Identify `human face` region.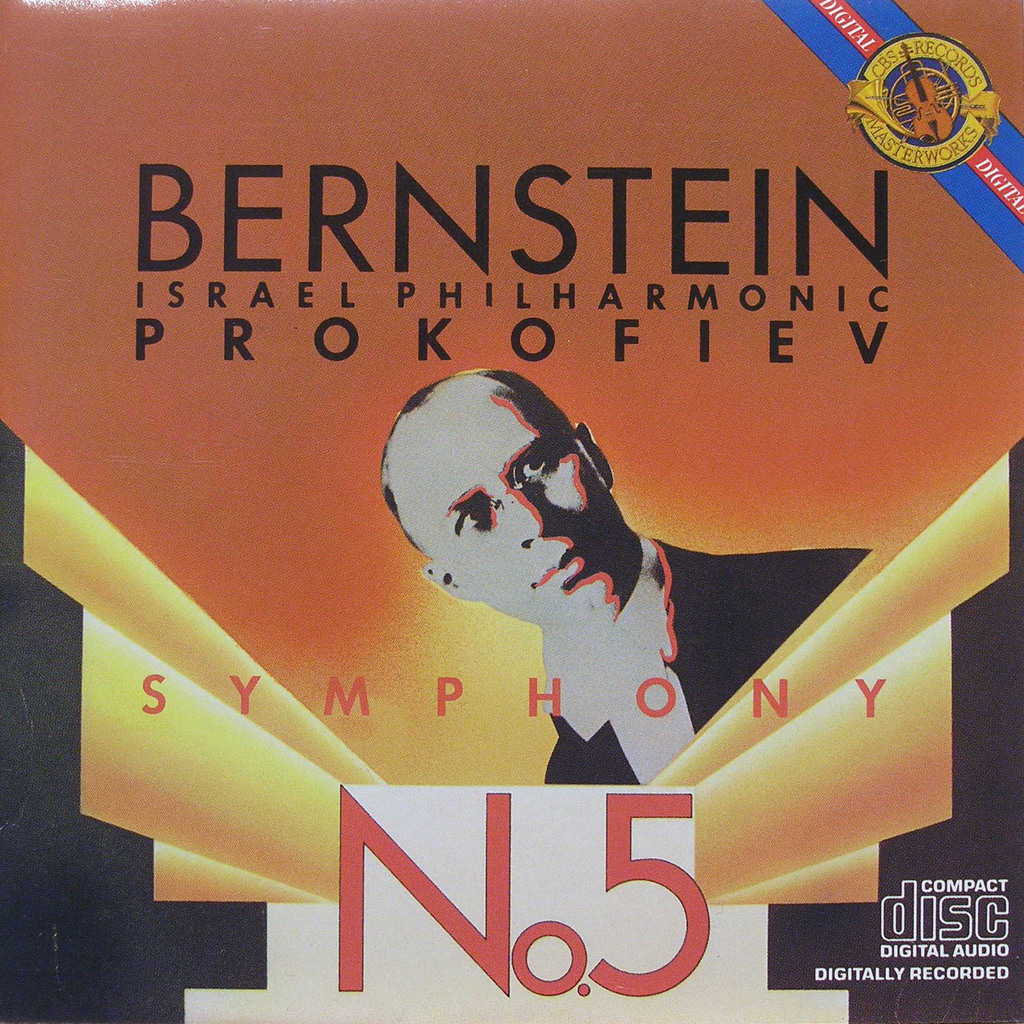
Region: select_region(407, 419, 603, 627).
